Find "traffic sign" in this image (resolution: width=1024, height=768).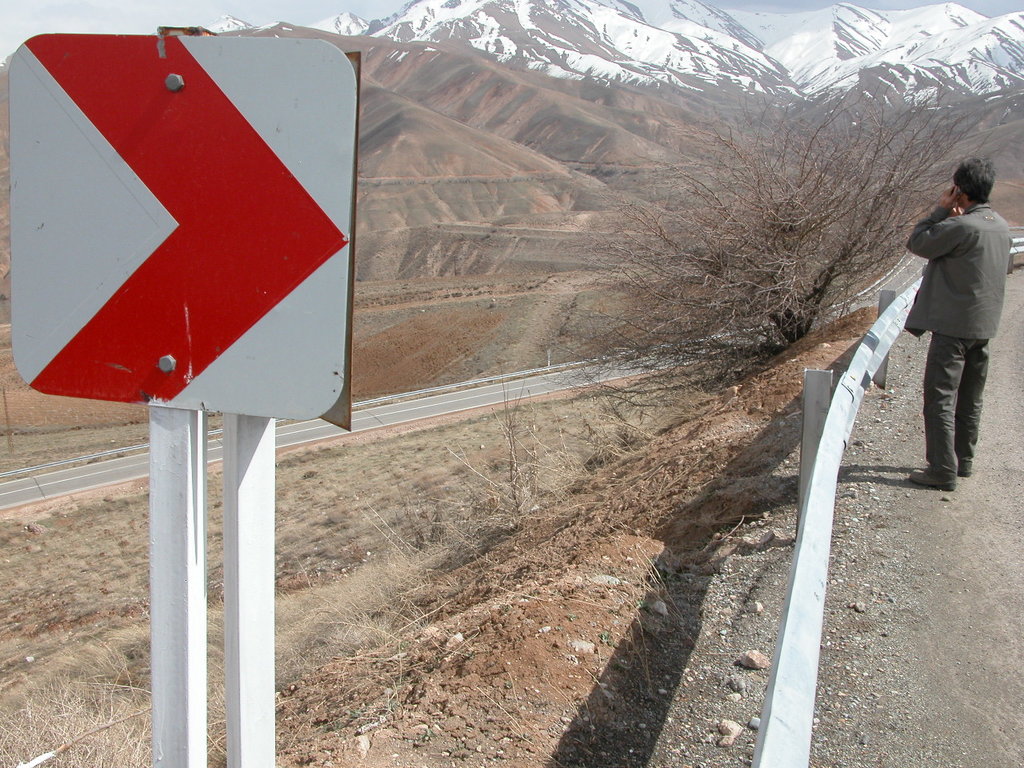
bbox=(6, 30, 353, 422).
